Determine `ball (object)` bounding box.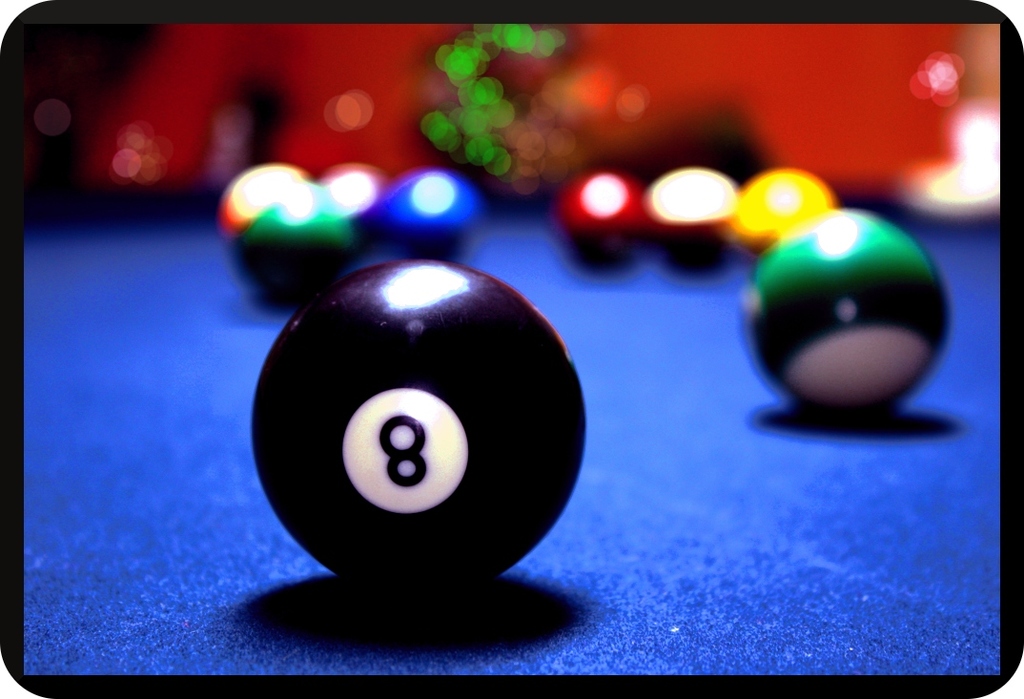
Determined: bbox=[646, 166, 739, 276].
